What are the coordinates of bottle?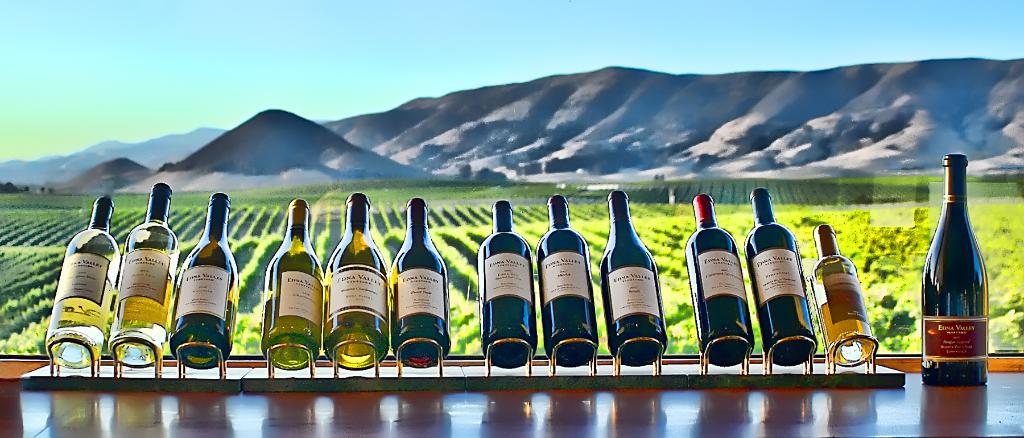
322,193,385,371.
